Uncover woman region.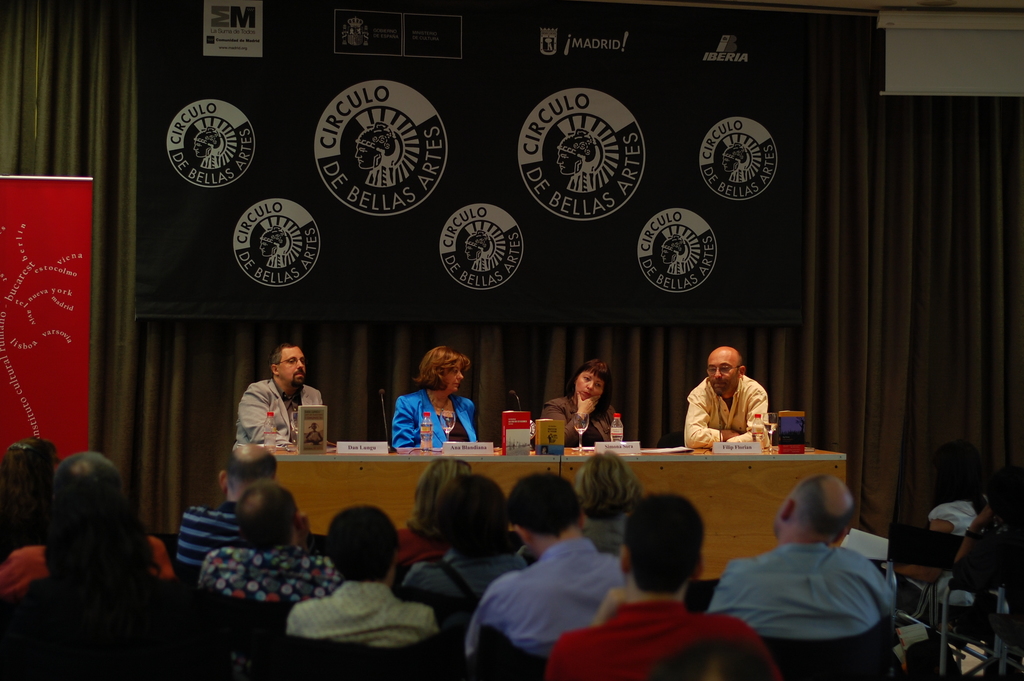
Uncovered: region(385, 351, 484, 448).
